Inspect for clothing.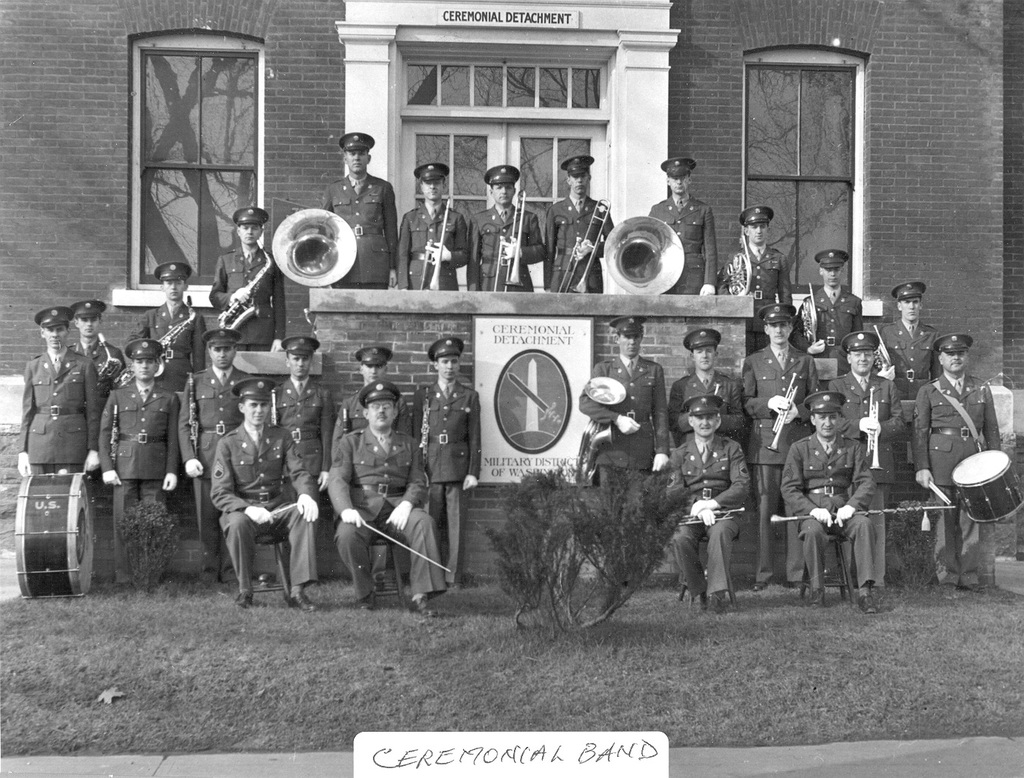
Inspection: Rect(468, 199, 543, 289).
